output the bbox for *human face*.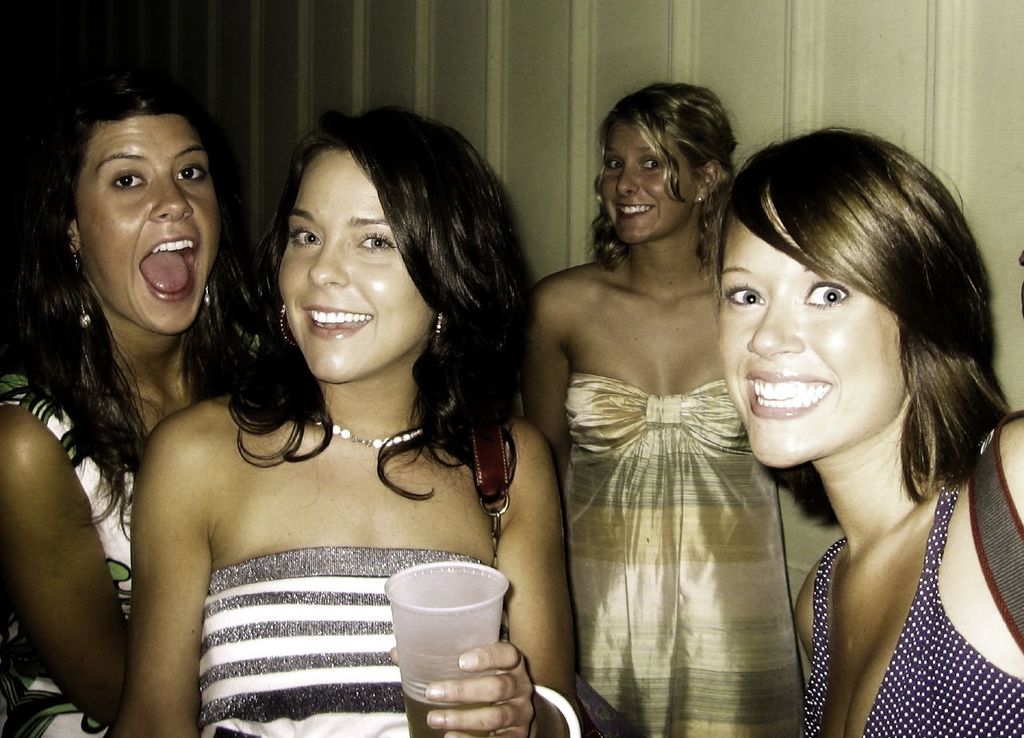
<box>728,216,901,469</box>.
